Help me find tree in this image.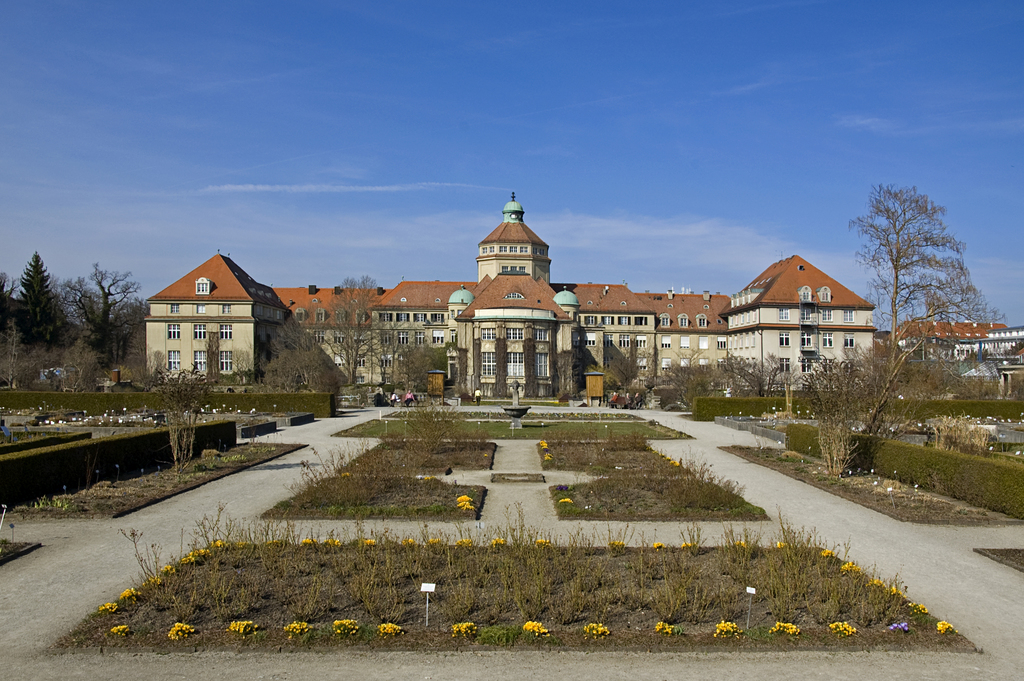
Found it: region(308, 275, 403, 386).
